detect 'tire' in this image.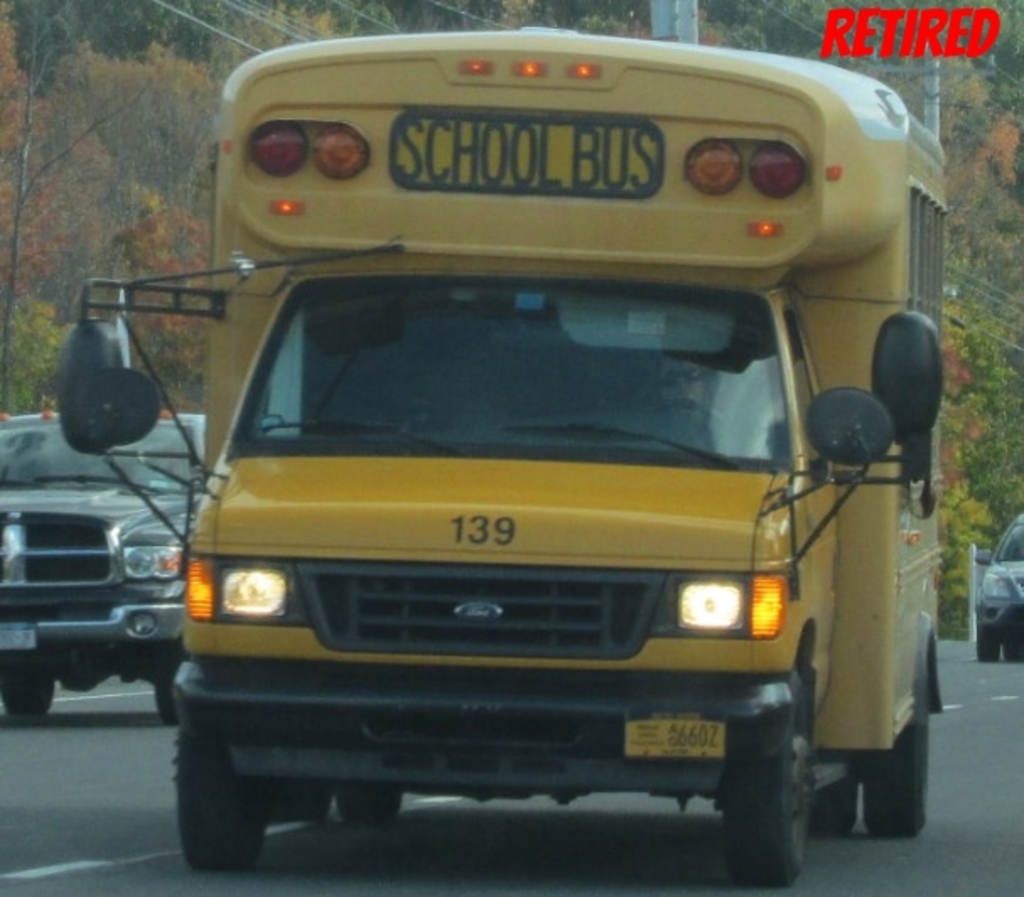
Detection: [806, 750, 860, 835].
